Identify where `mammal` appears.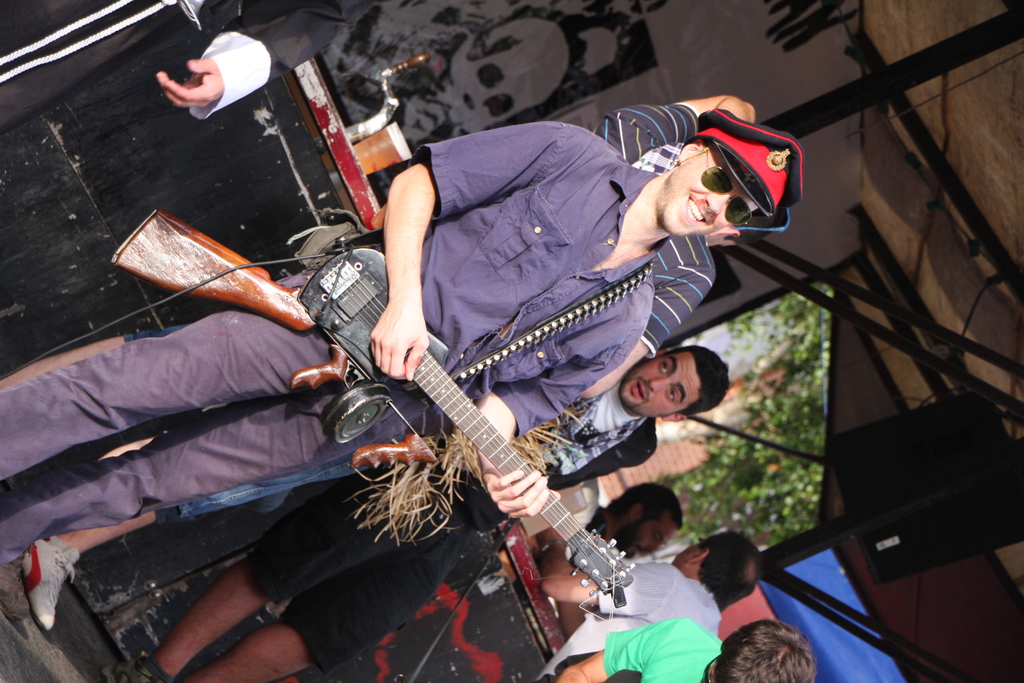
Appears at {"left": 536, "top": 525, "right": 763, "bottom": 682}.
